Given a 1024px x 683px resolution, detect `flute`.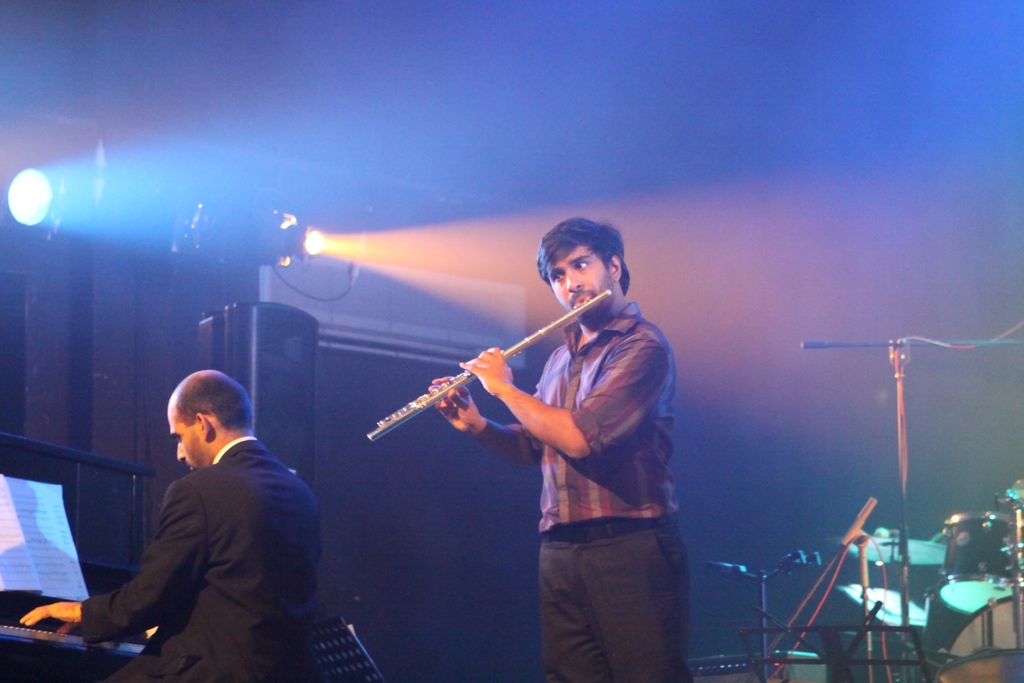
rect(364, 279, 612, 475).
